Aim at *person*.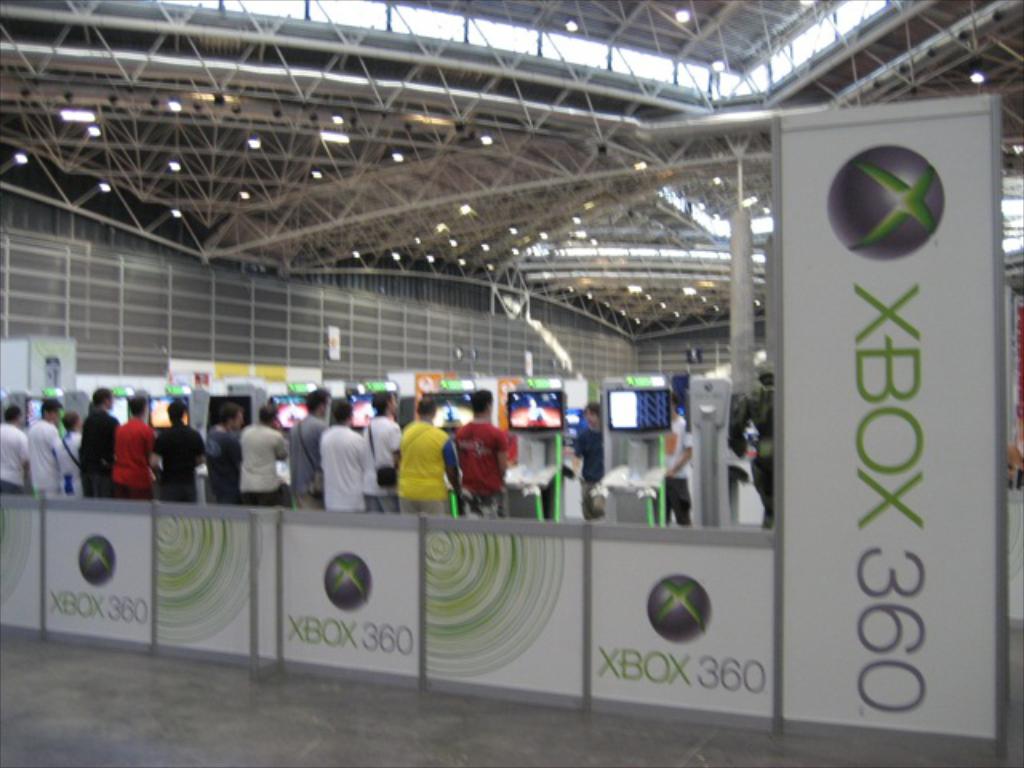
Aimed at {"x1": 358, "y1": 387, "x2": 402, "y2": 510}.
